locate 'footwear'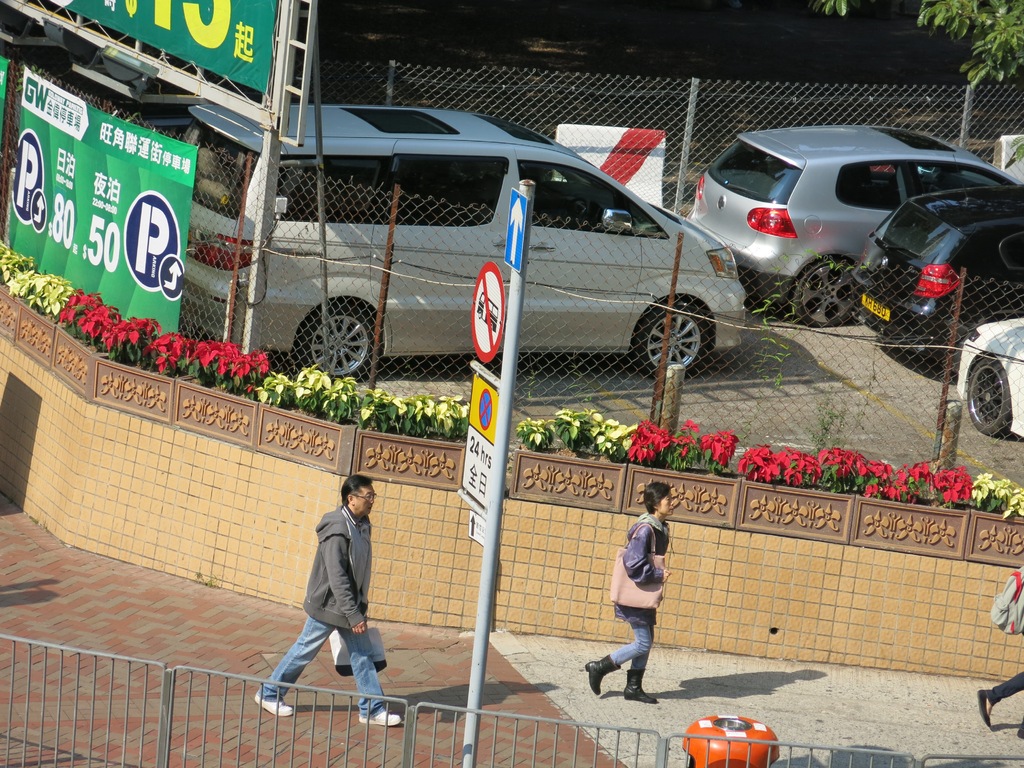
[left=623, top=669, right=660, bottom=707]
